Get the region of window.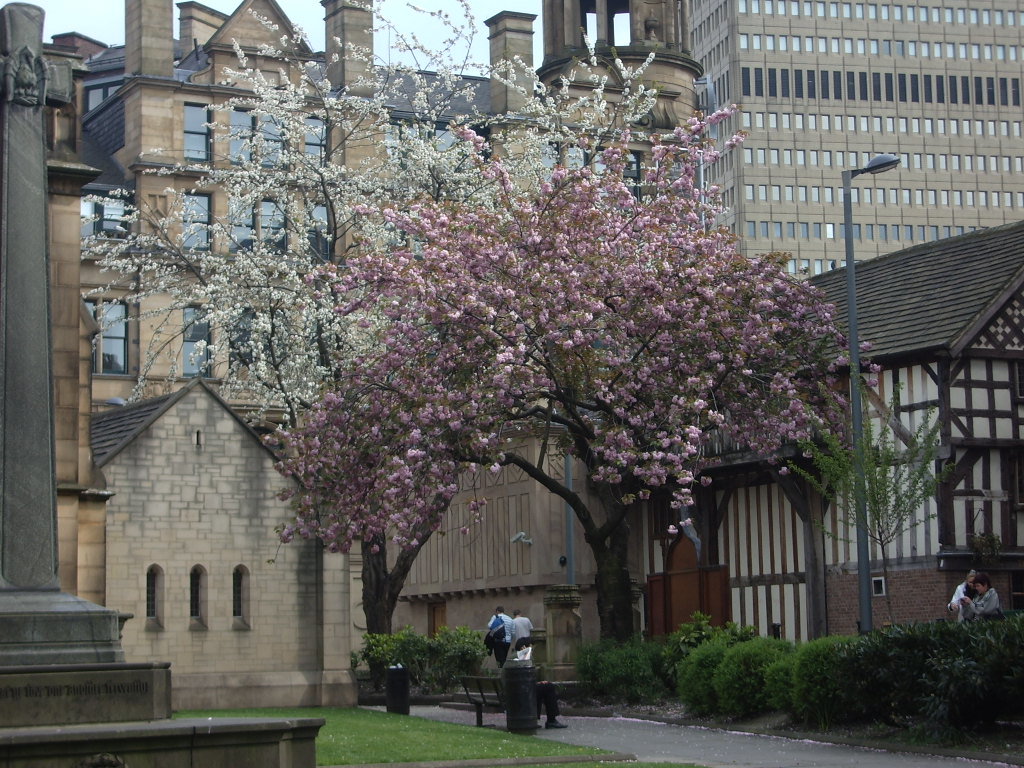
229/303/258/378.
